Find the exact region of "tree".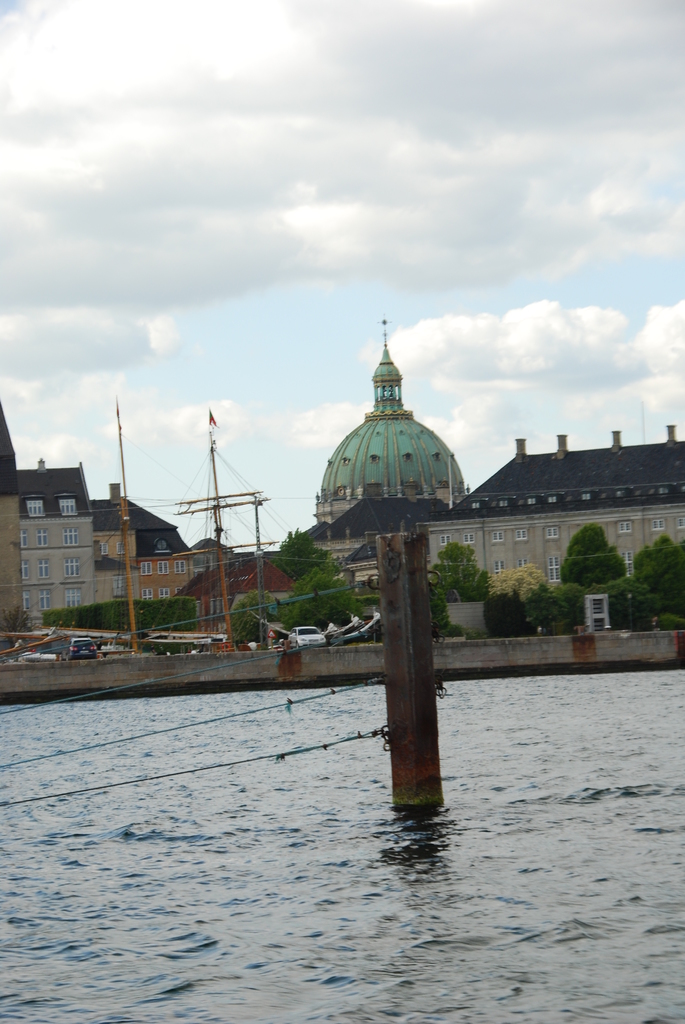
Exact region: [left=431, top=540, right=499, bottom=606].
